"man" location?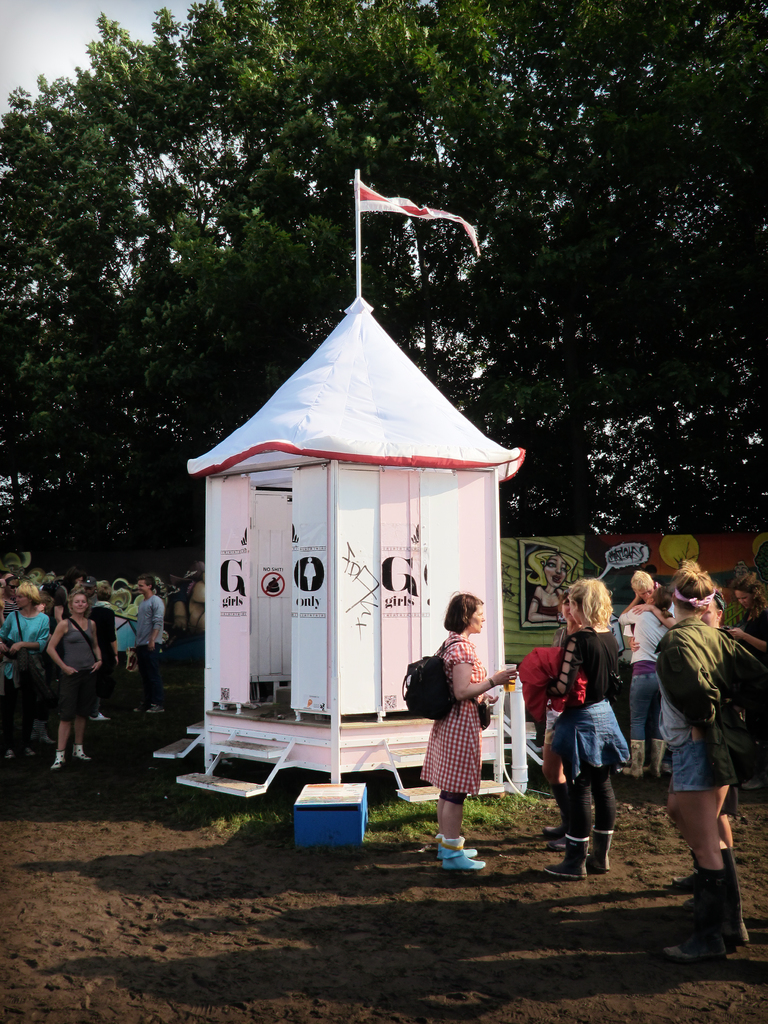
<box>694,597,721,634</box>
